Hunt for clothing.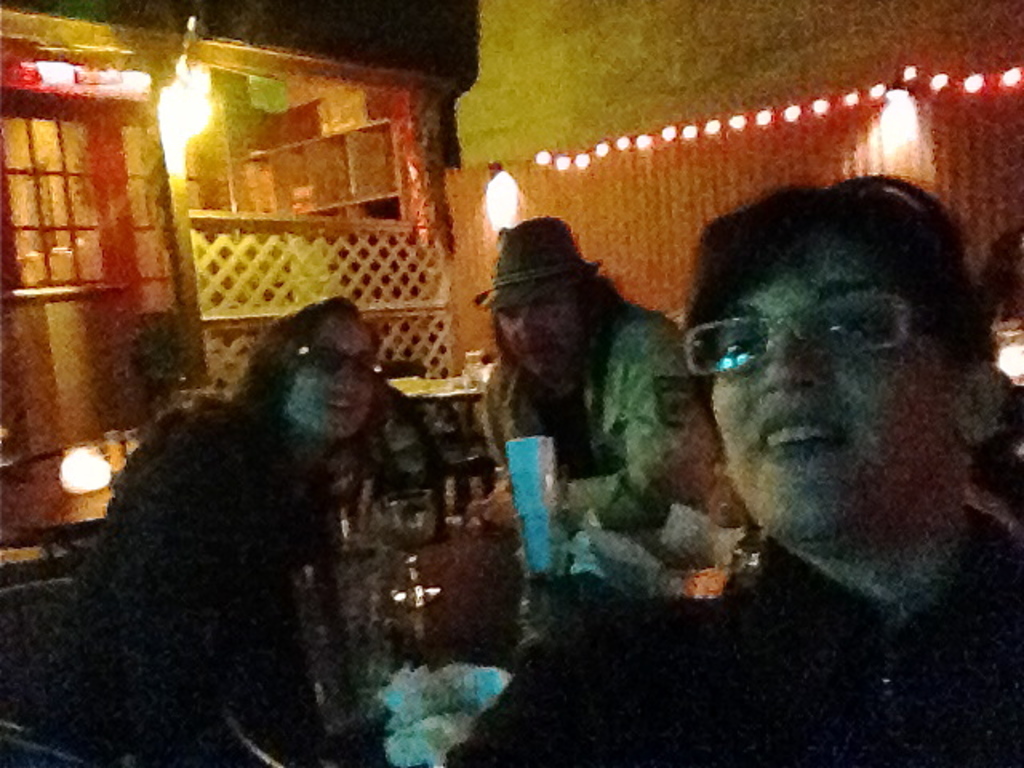
Hunted down at 480 296 733 544.
